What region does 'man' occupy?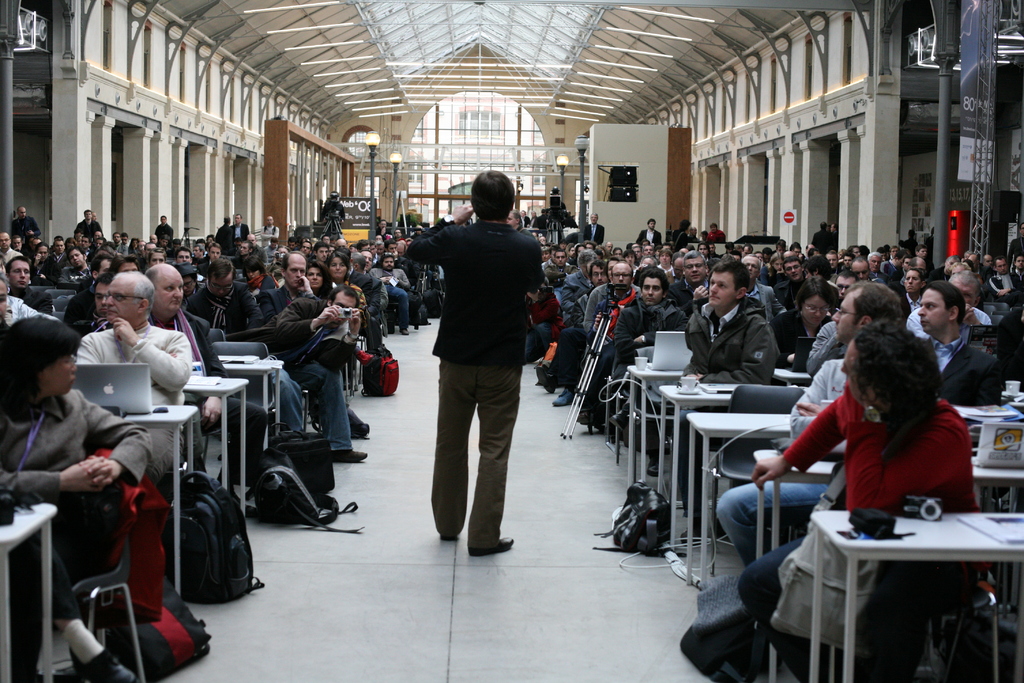
bbox(714, 285, 903, 570).
